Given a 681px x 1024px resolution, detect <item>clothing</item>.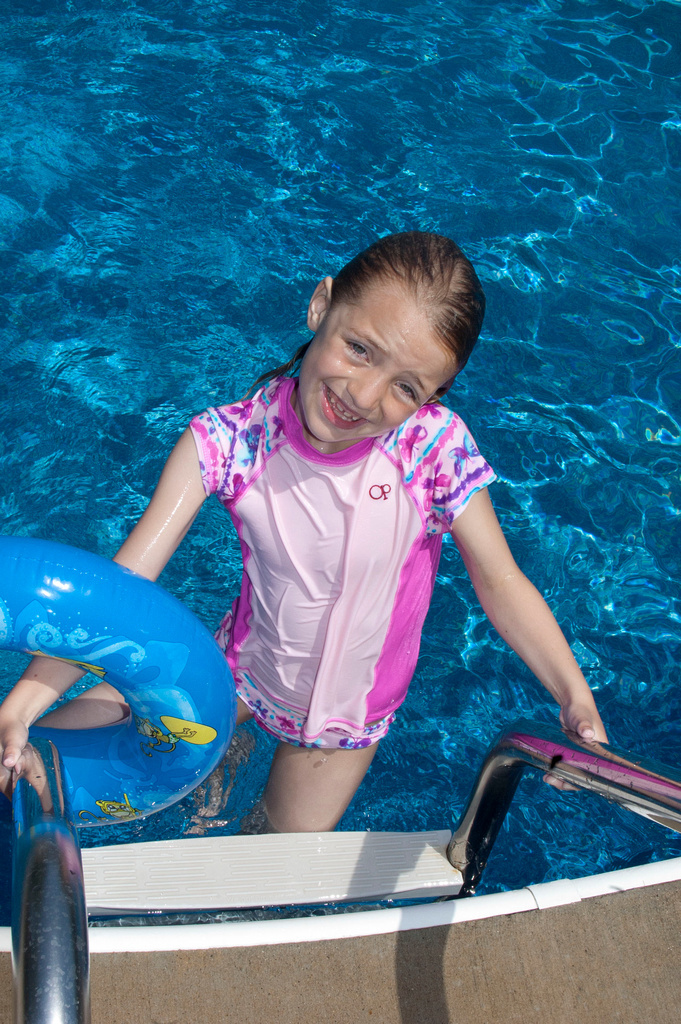
161:371:495:797.
